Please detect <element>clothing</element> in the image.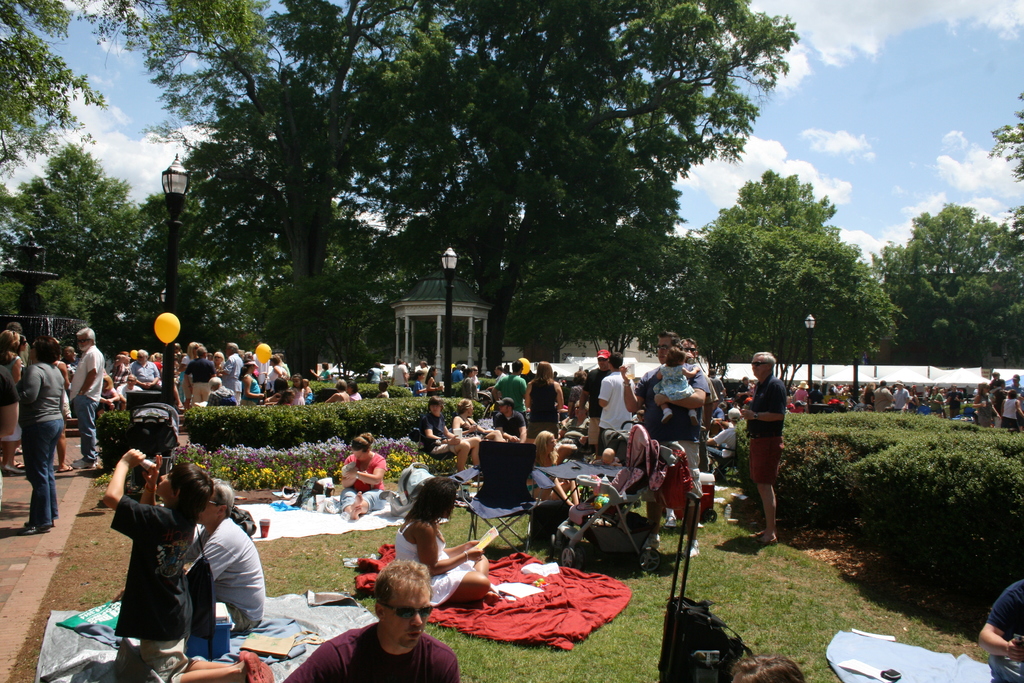
<bbox>97, 464, 187, 663</bbox>.
